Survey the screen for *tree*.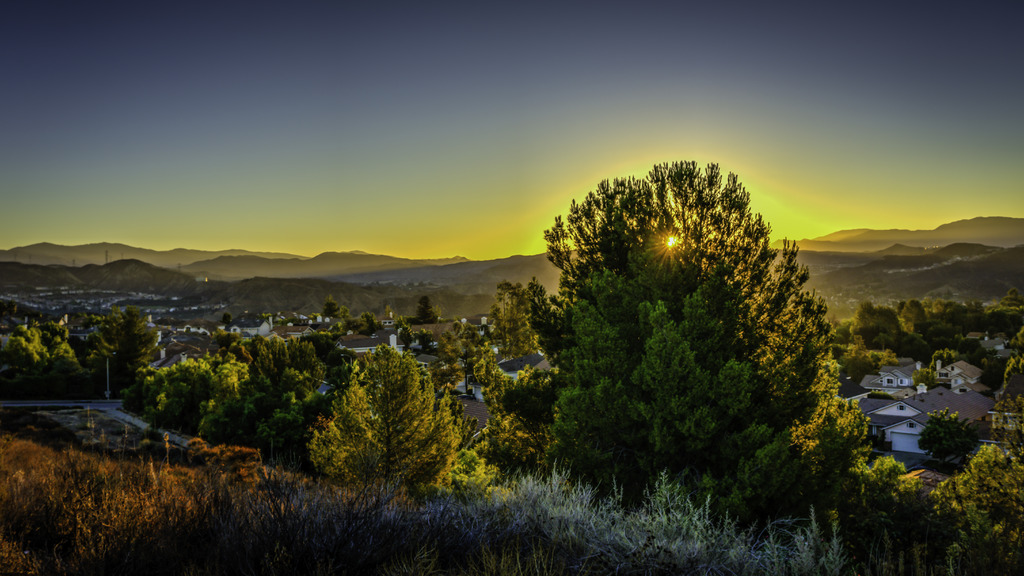
Survey found: <box>414,294,438,324</box>.
